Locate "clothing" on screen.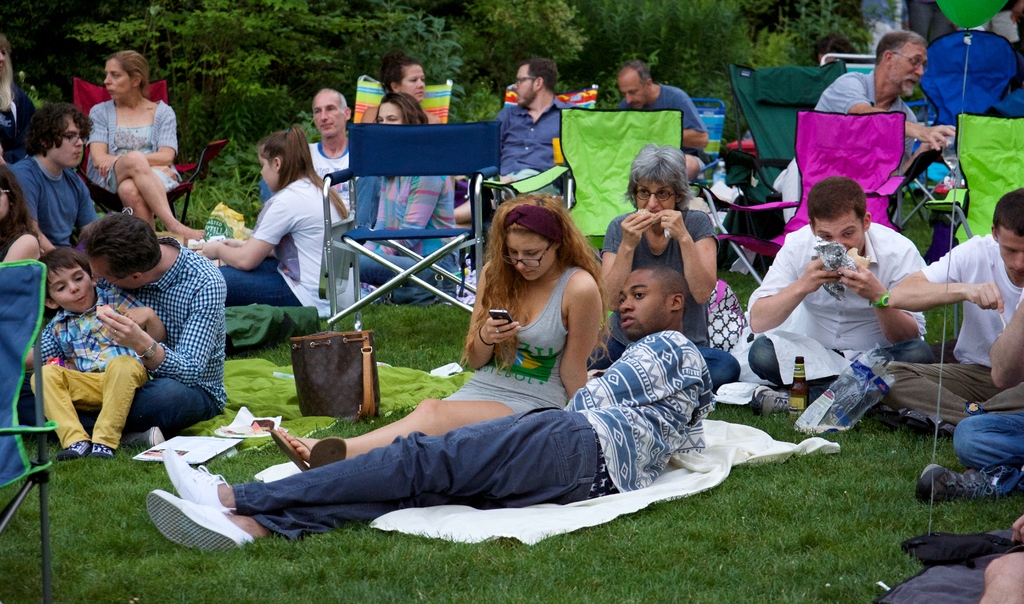
On screen at bbox=[495, 100, 566, 201].
